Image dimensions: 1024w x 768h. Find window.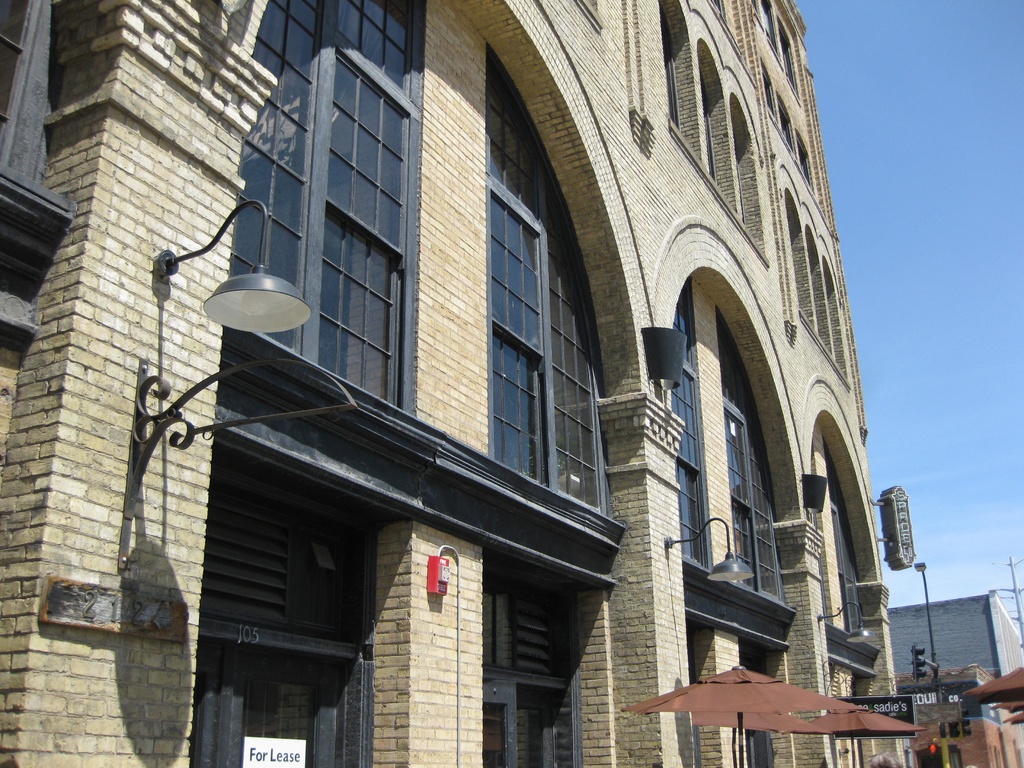
box=[831, 426, 869, 636].
